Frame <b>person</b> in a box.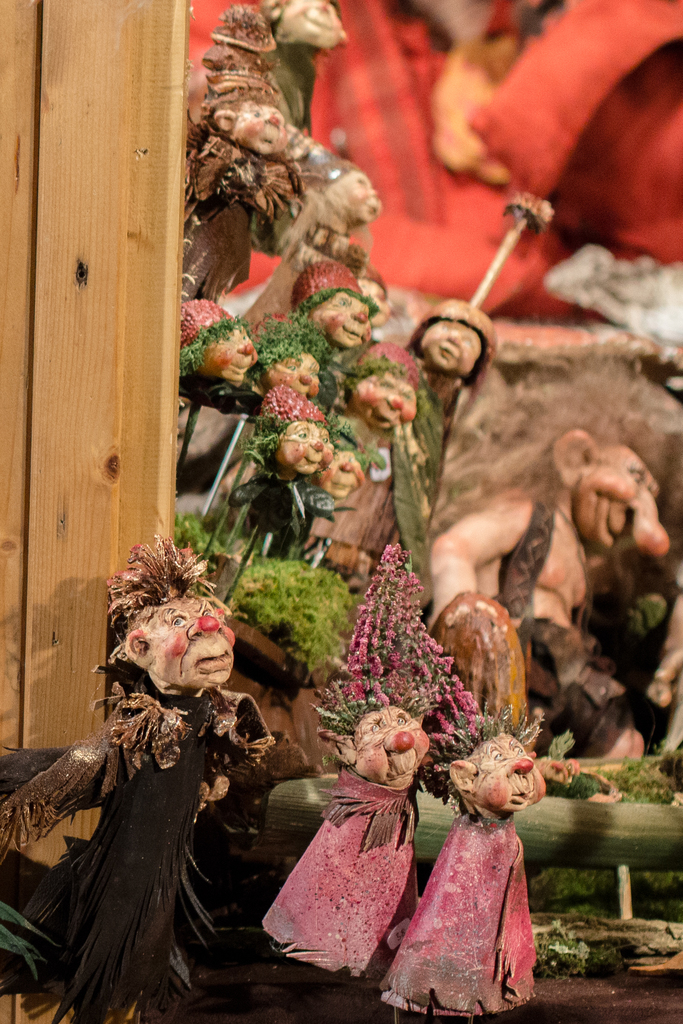
BBox(34, 550, 271, 1015).
